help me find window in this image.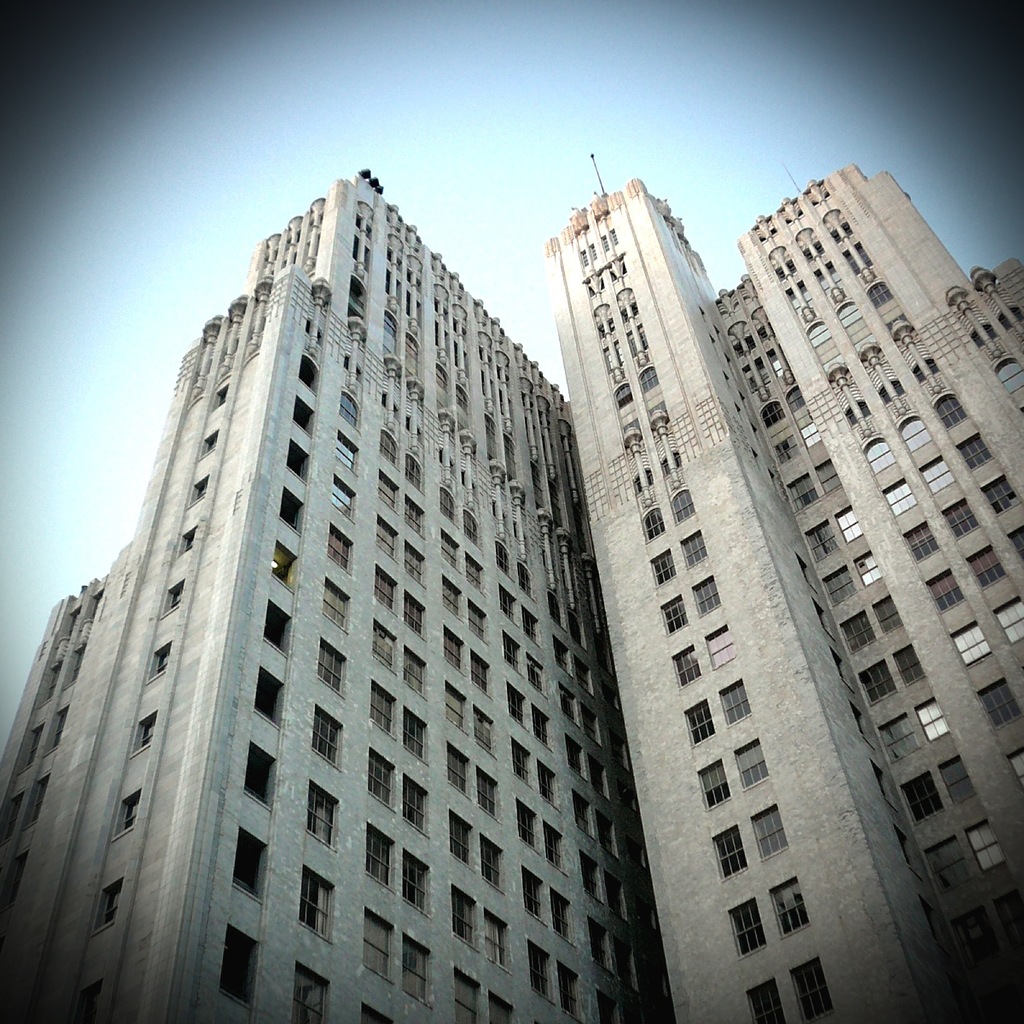
Found it: bbox(678, 529, 706, 568).
